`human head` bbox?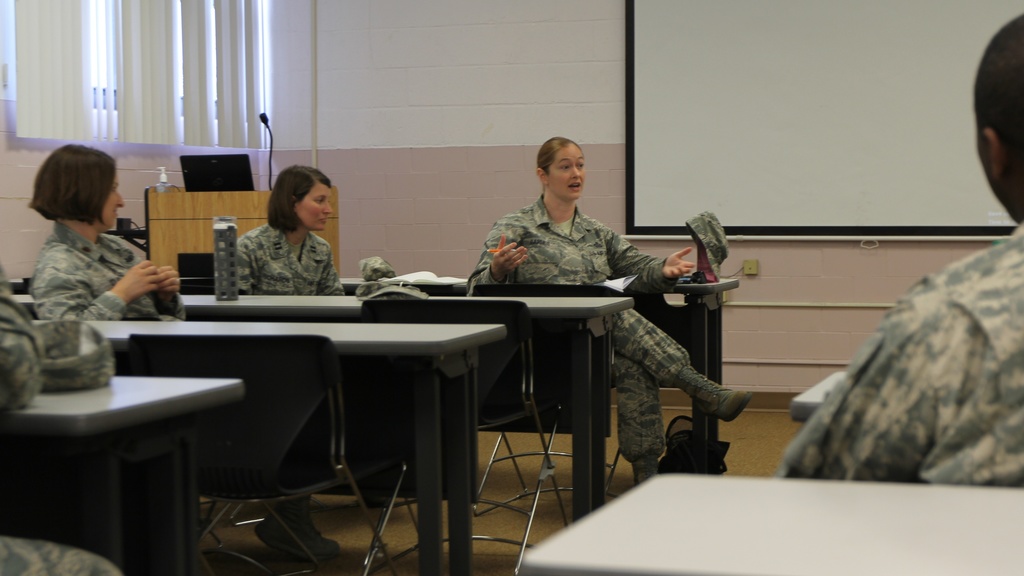
(270,167,330,233)
